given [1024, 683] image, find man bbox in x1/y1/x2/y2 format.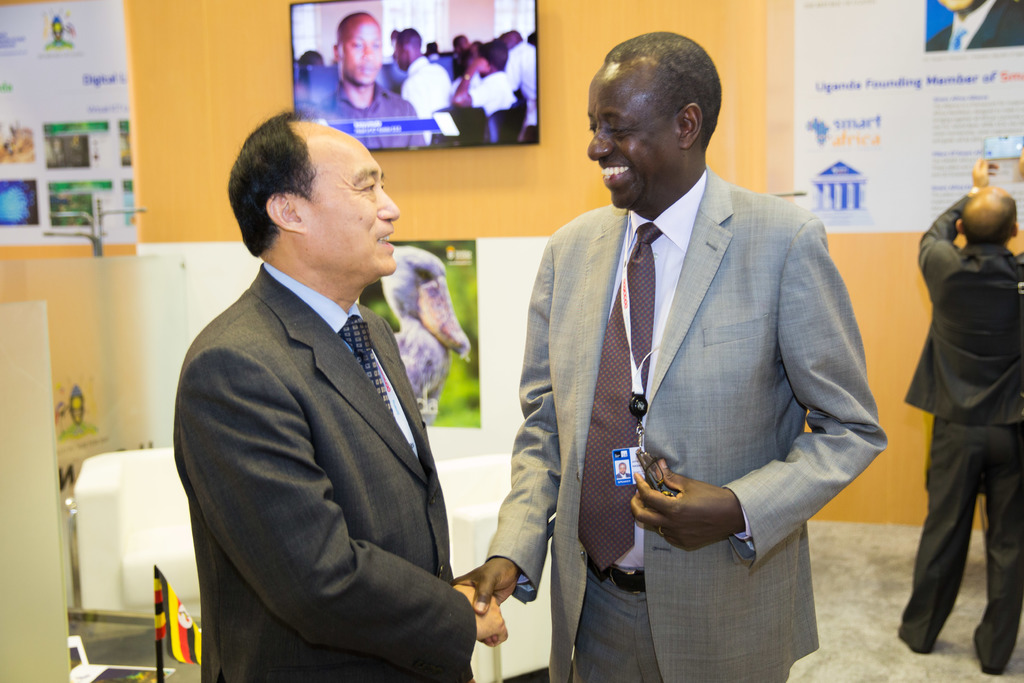
394/23/466/144.
